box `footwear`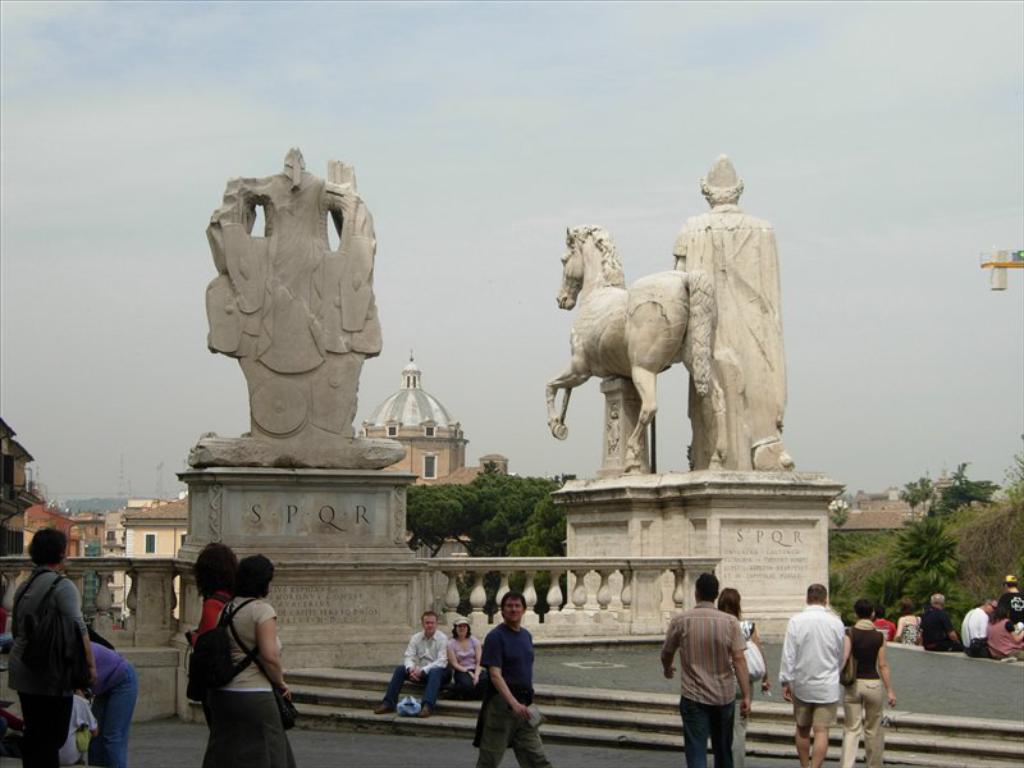
(376, 705, 398, 717)
